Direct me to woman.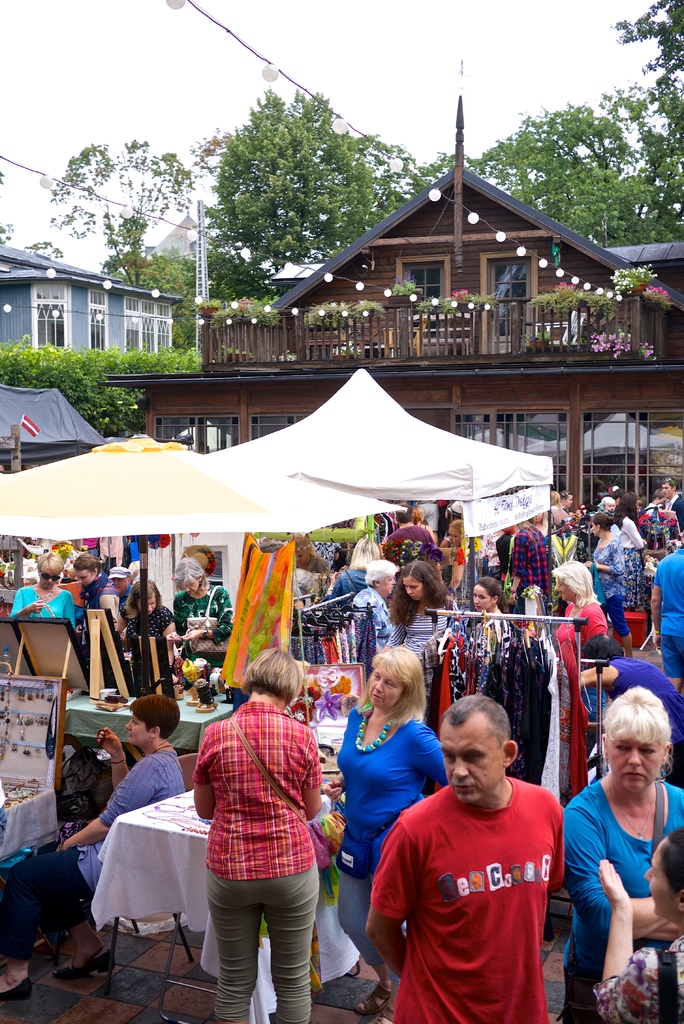
Direction: x1=117, y1=578, x2=175, y2=672.
